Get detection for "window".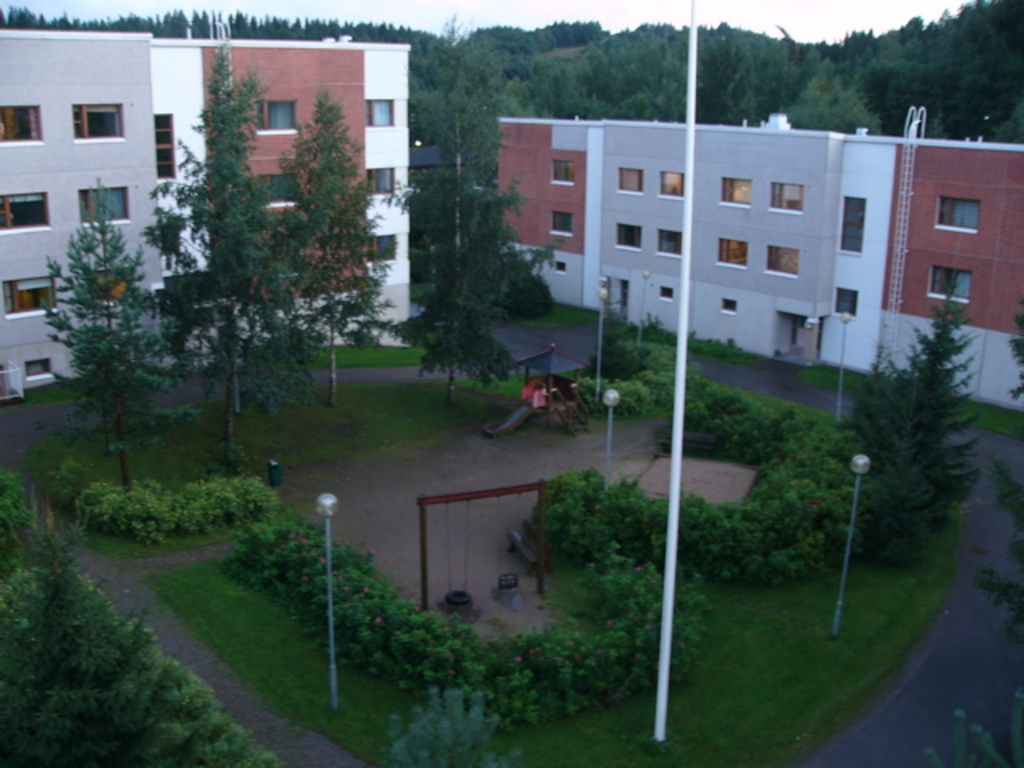
Detection: (360, 98, 392, 128).
